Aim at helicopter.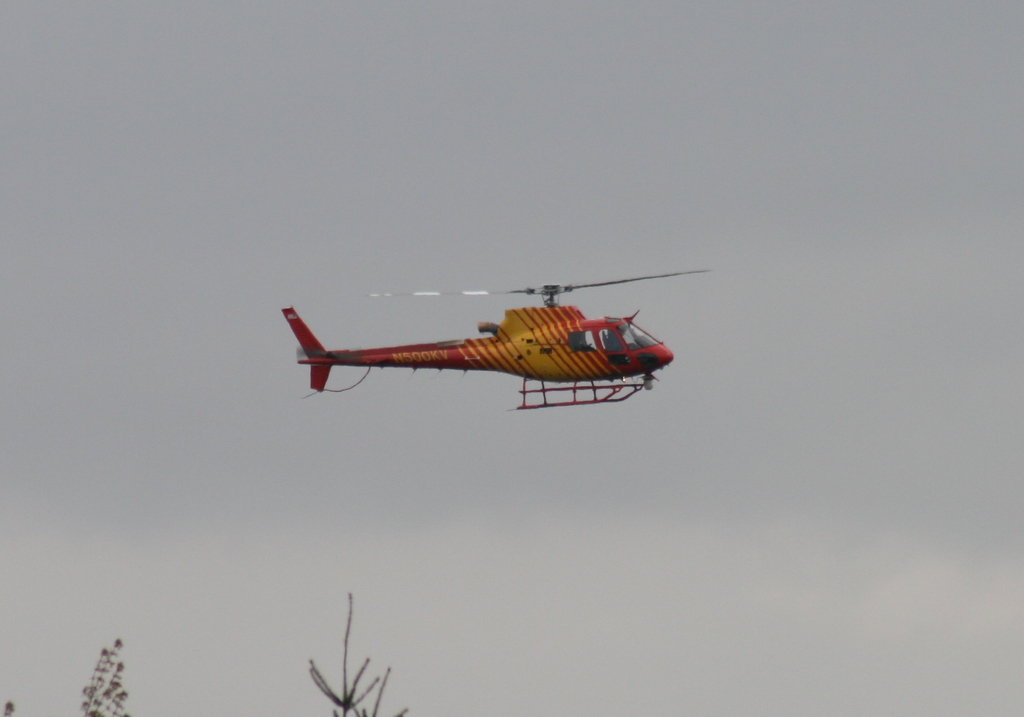
Aimed at 310 261 701 415.
